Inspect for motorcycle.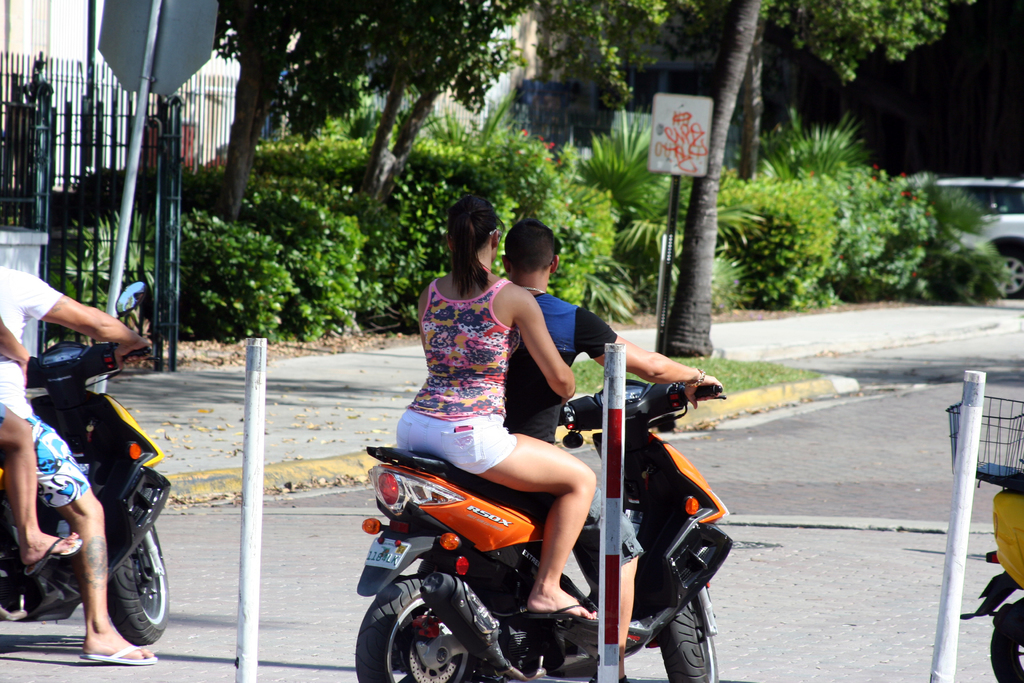
Inspection: BBox(7, 302, 193, 662).
